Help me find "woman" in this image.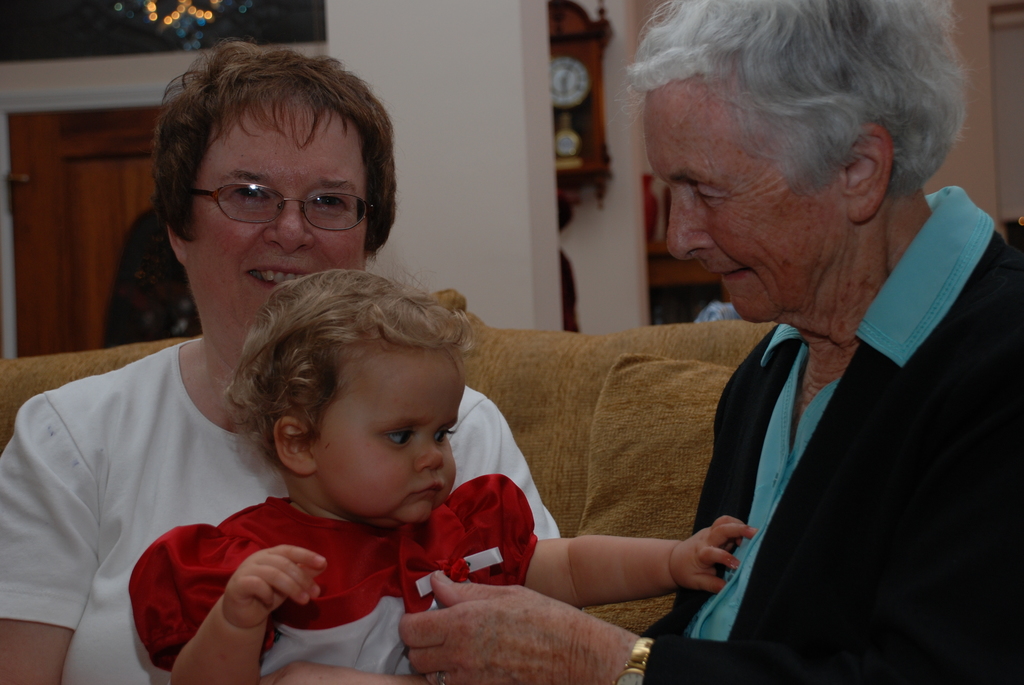
Found it: 0,48,616,684.
